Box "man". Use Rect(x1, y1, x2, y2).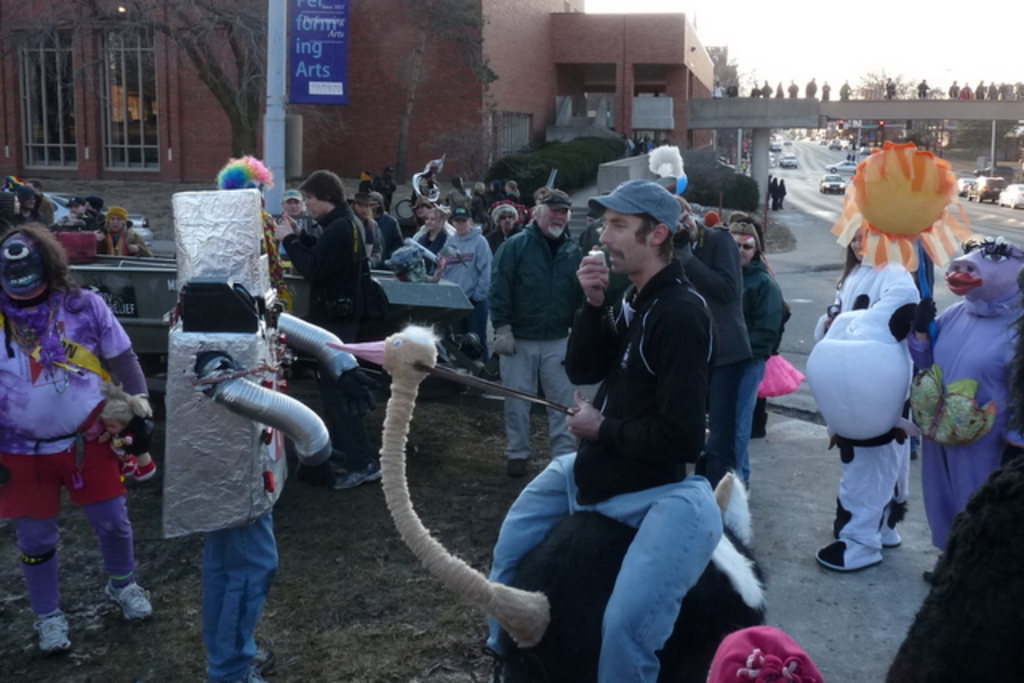
Rect(282, 187, 309, 218).
